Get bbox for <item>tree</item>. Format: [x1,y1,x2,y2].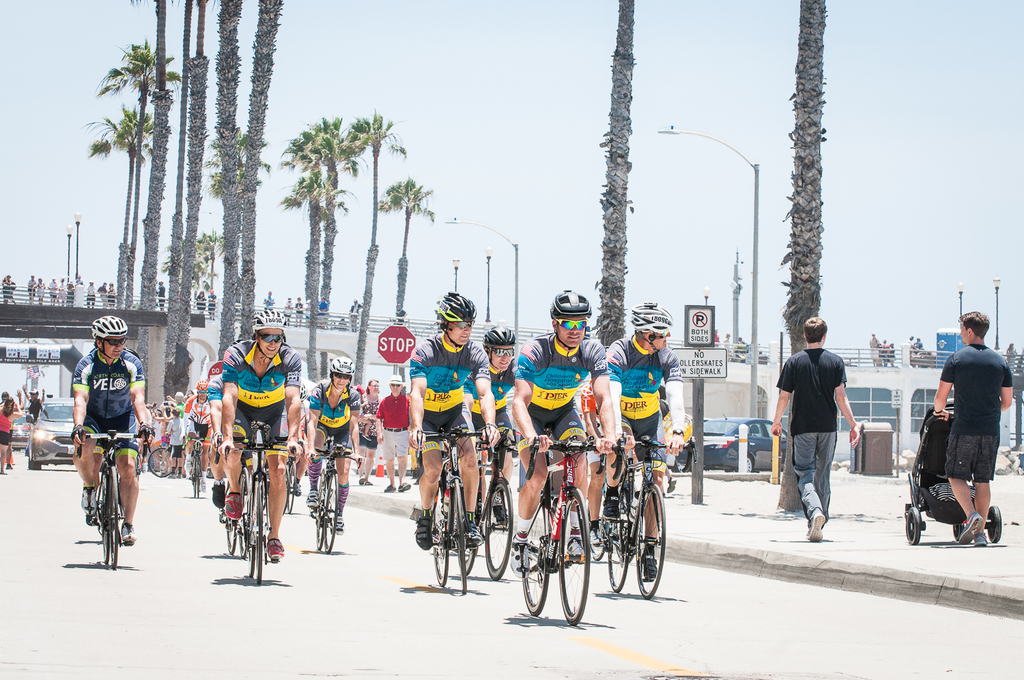
[176,0,208,359].
